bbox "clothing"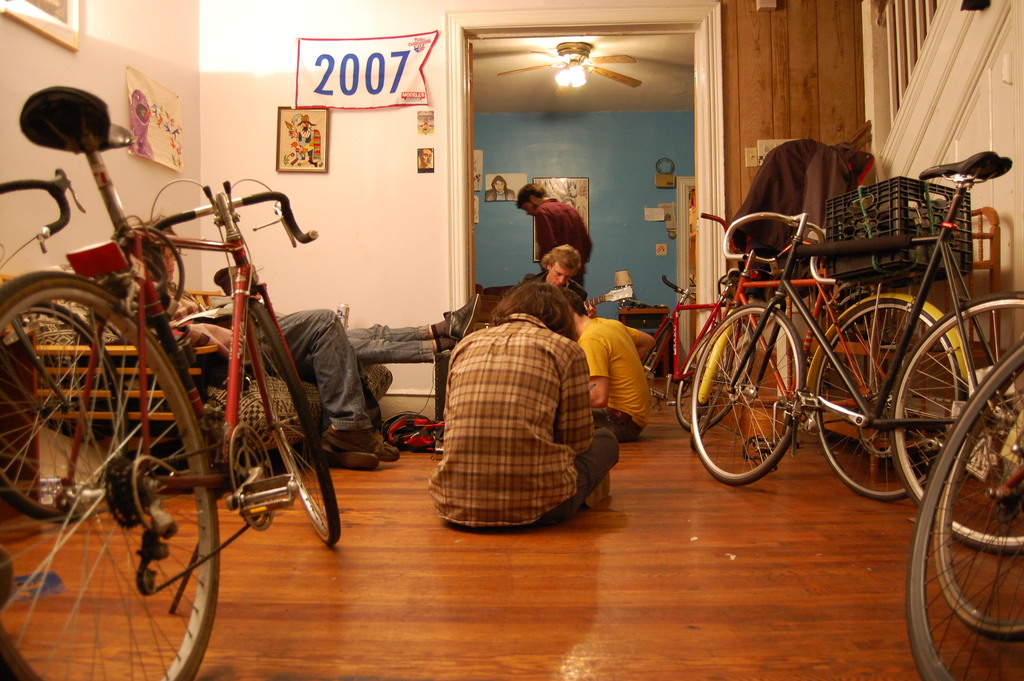
pyautogui.locateOnScreen(424, 308, 593, 529)
